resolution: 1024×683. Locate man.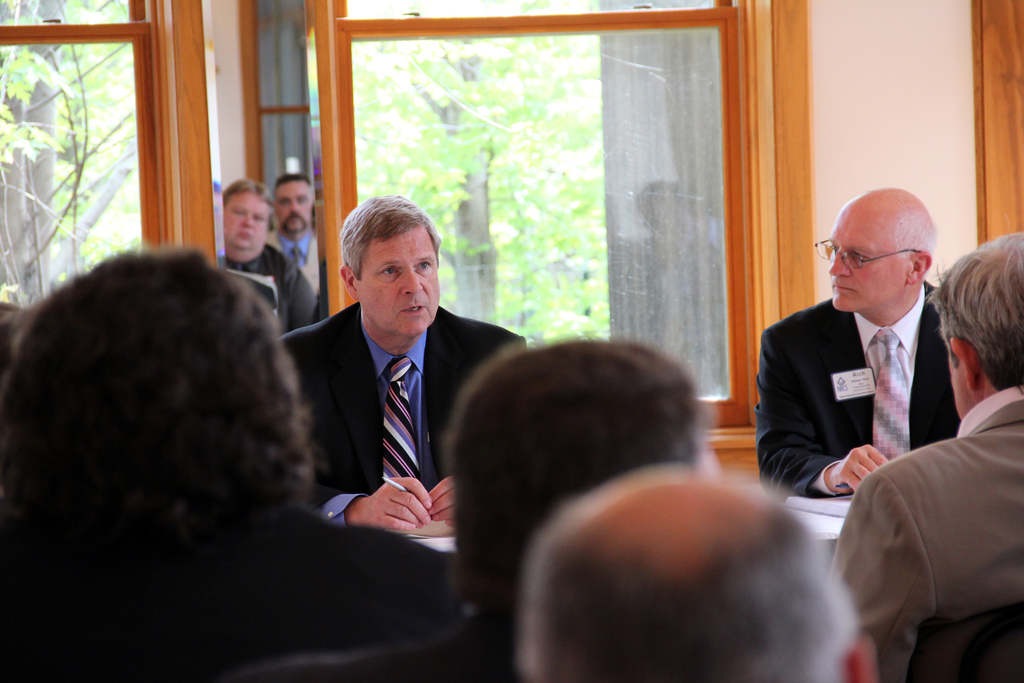
[0,233,450,682].
